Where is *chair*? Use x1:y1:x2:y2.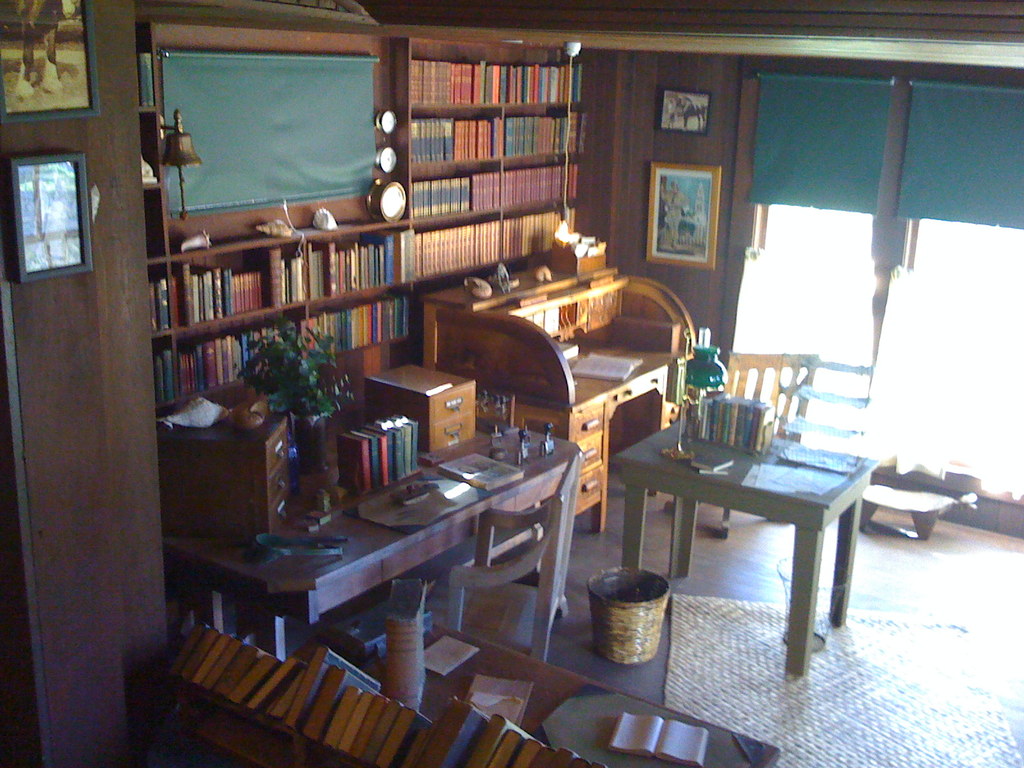
714:349:815:543.
